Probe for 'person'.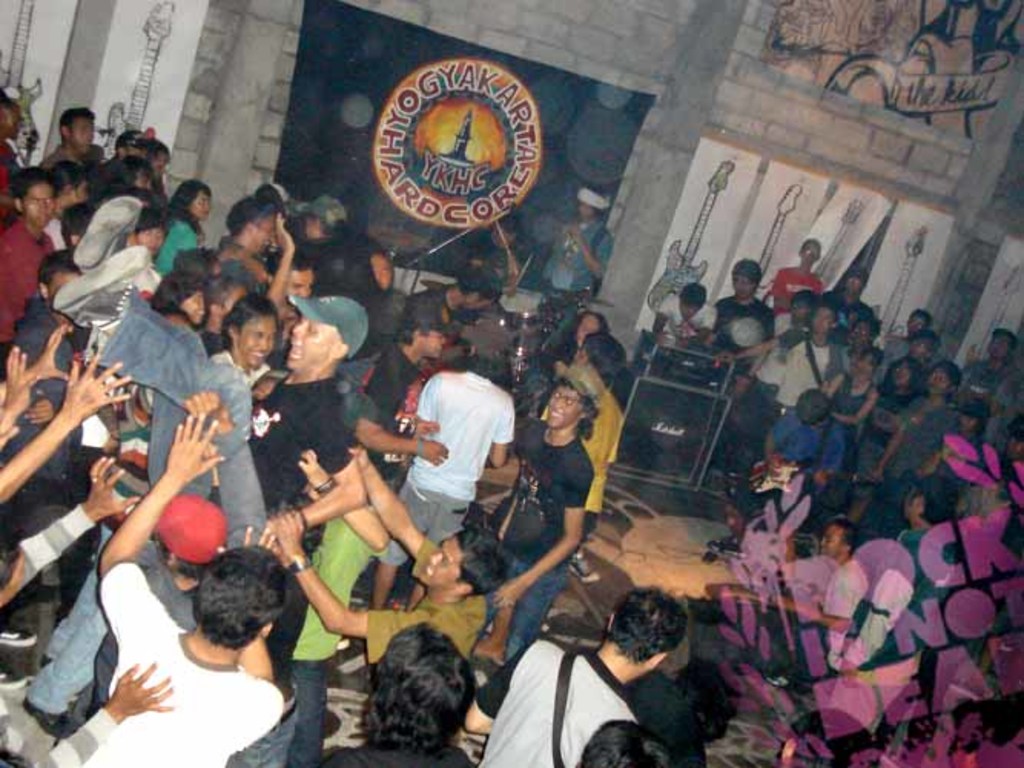
Probe result: crop(97, 392, 302, 766).
